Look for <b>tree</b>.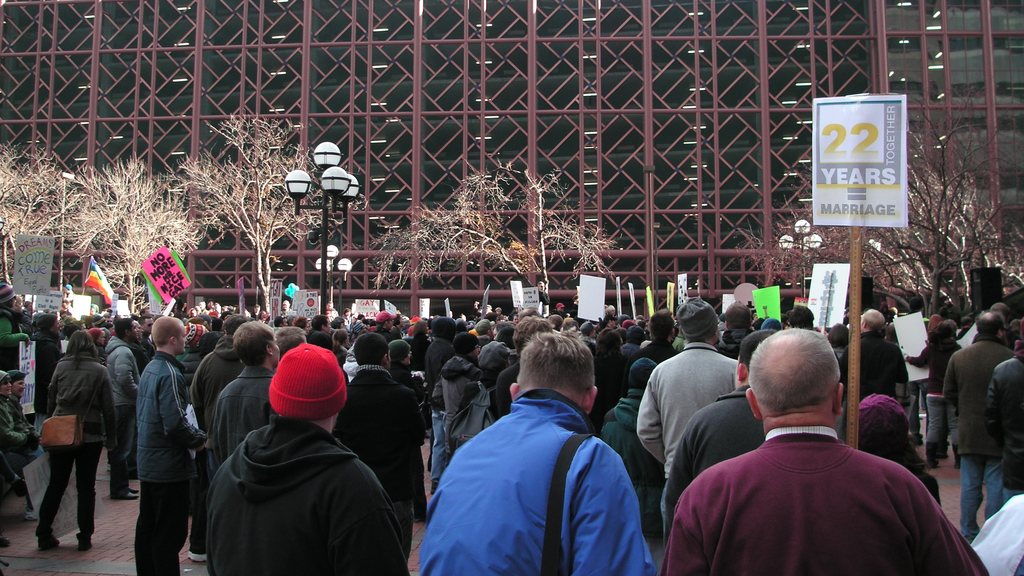
Found: 0/144/75/291.
